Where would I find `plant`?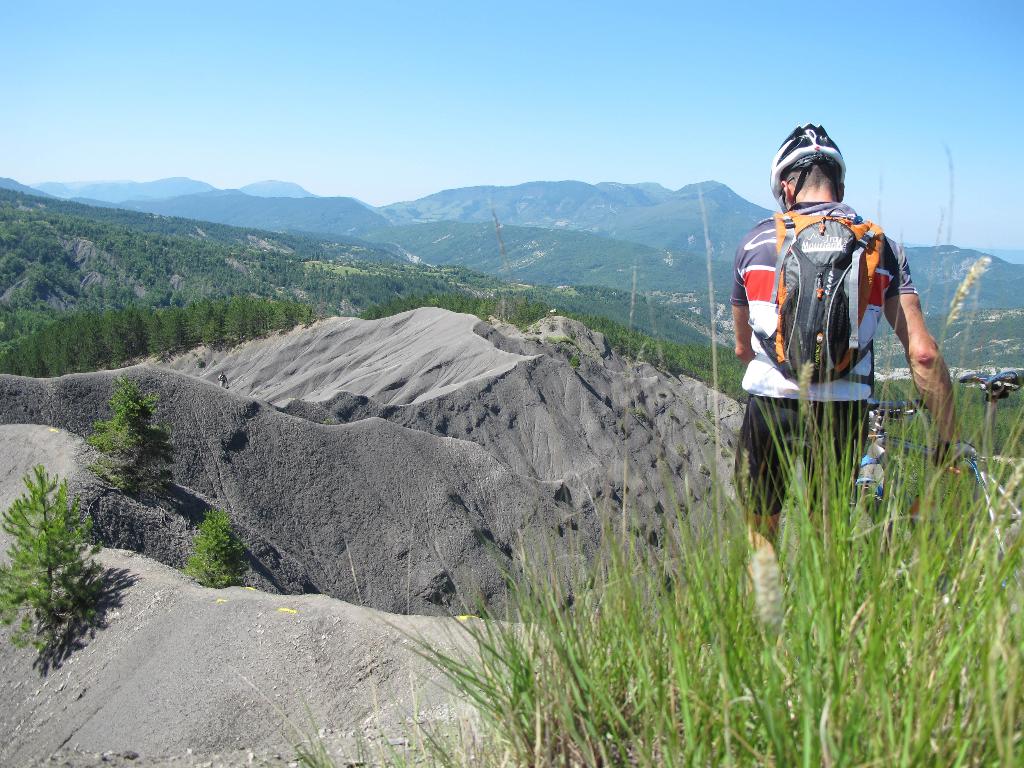
At [86, 373, 168, 506].
